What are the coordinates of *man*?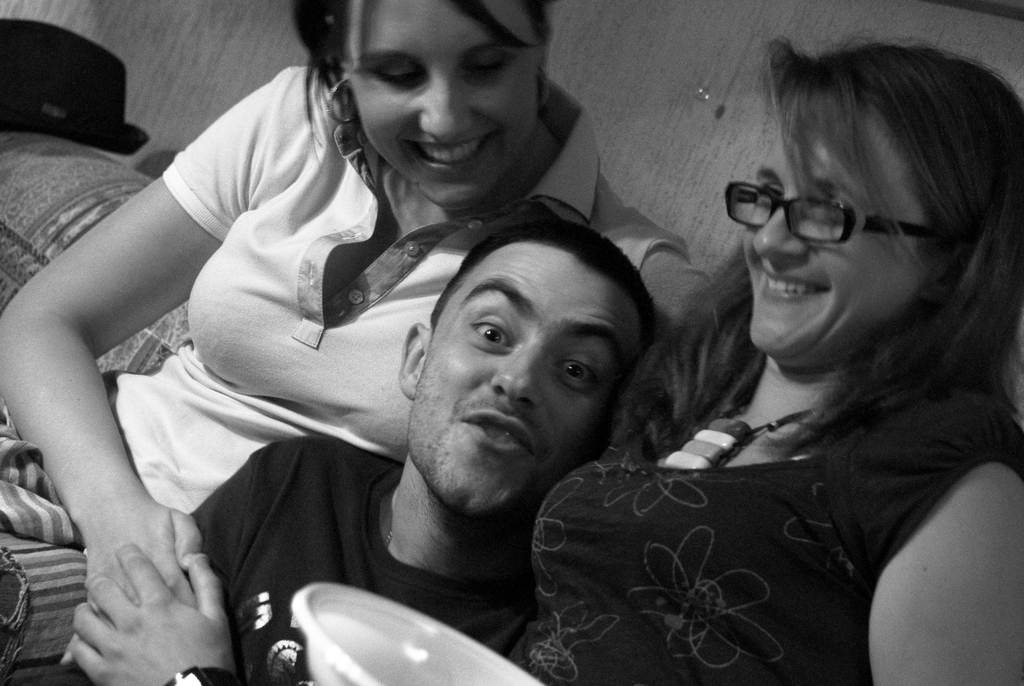
crop(70, 202, 661, 685).
